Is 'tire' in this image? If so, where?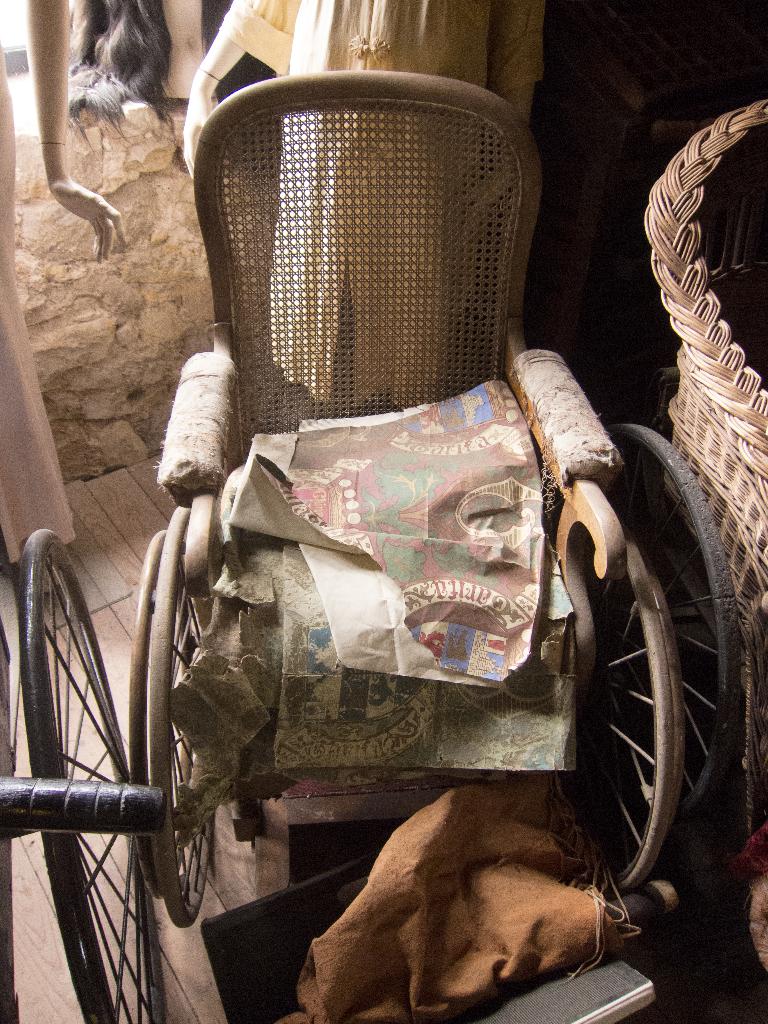
Yes, at 616, 533, 668, 895.
